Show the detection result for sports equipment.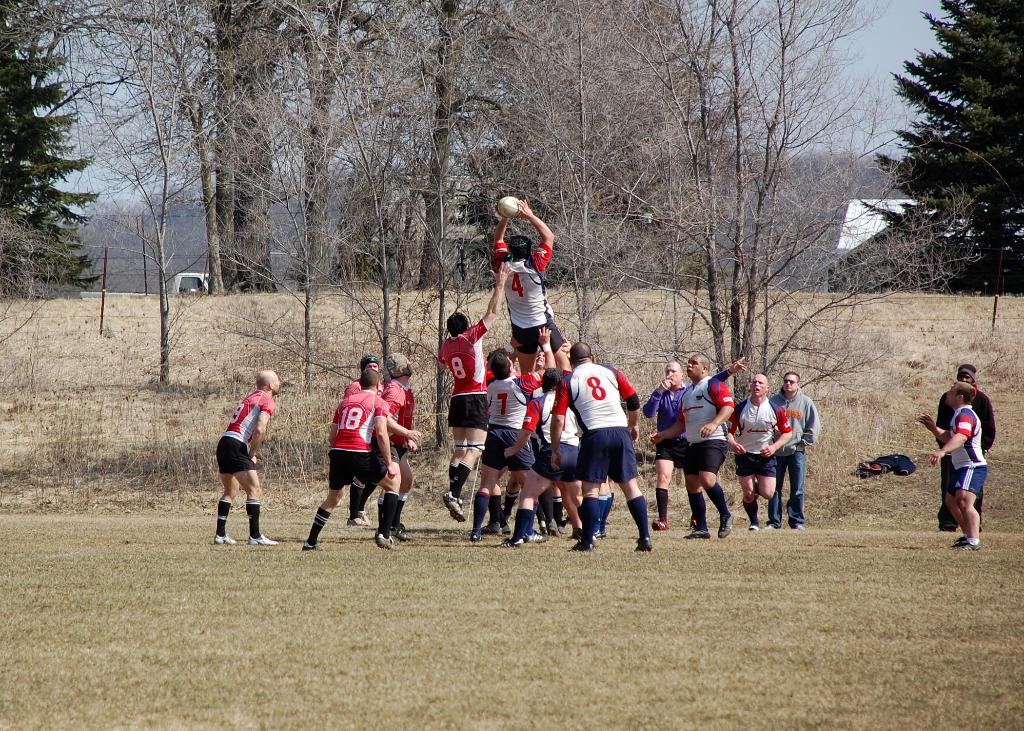
rect(522, 529, 545, 543).
